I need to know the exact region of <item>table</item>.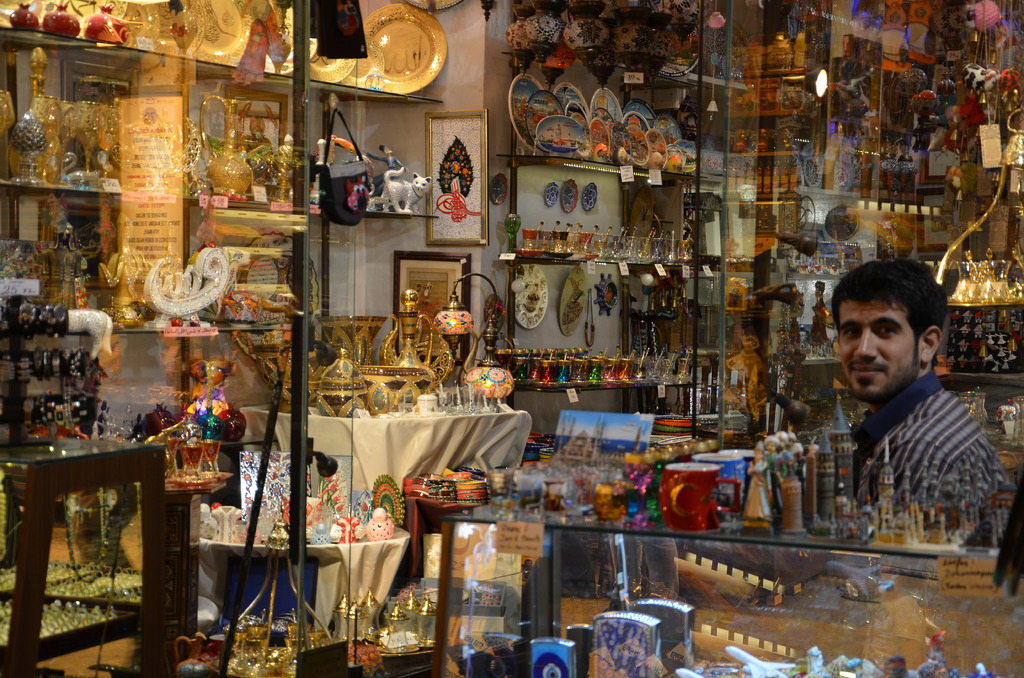
Region: select_region(197, 520, 413, 637).
